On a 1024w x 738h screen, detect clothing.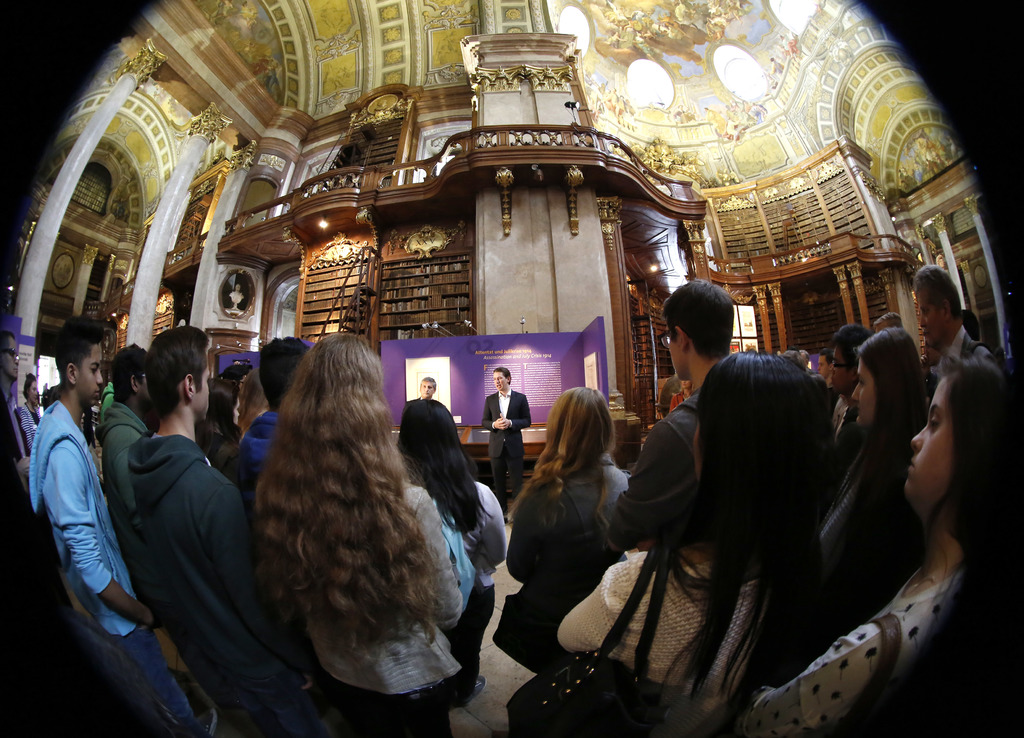
309, 484, 459, 735.
